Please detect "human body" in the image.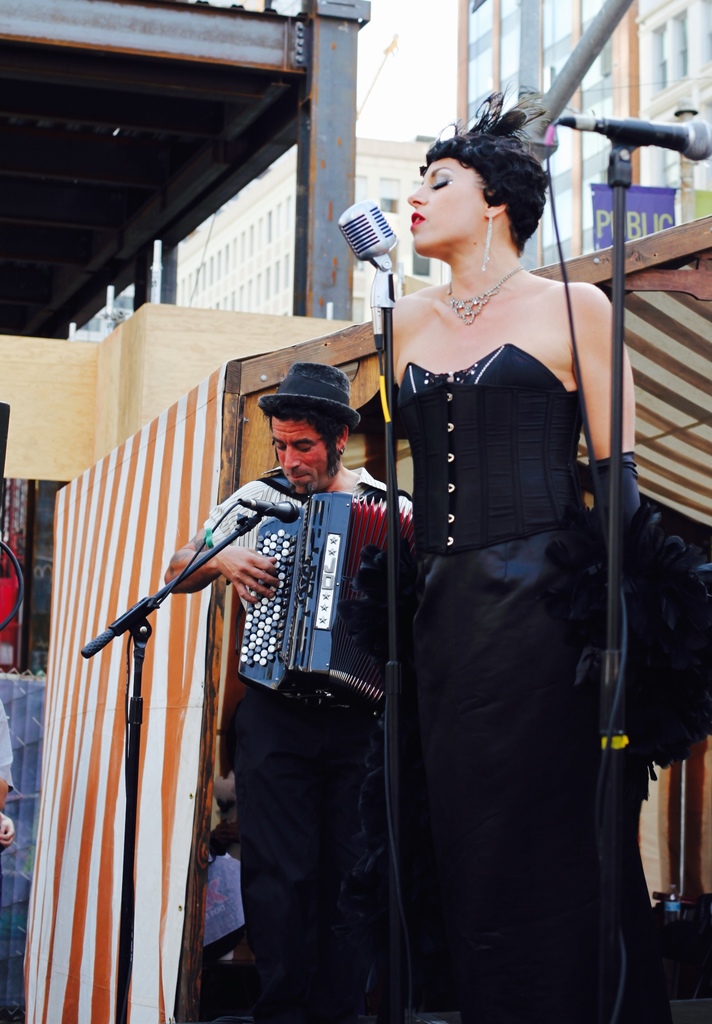
(364,101,645,984).
